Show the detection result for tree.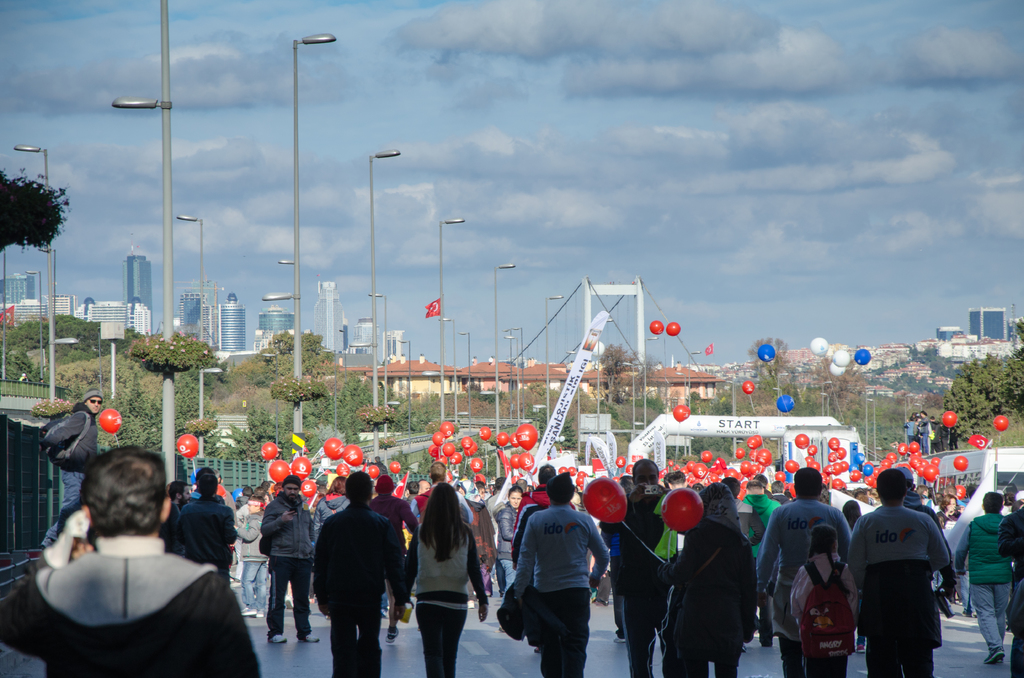
pyautogui.locateOnScreen(849, 387, 904, 440).
